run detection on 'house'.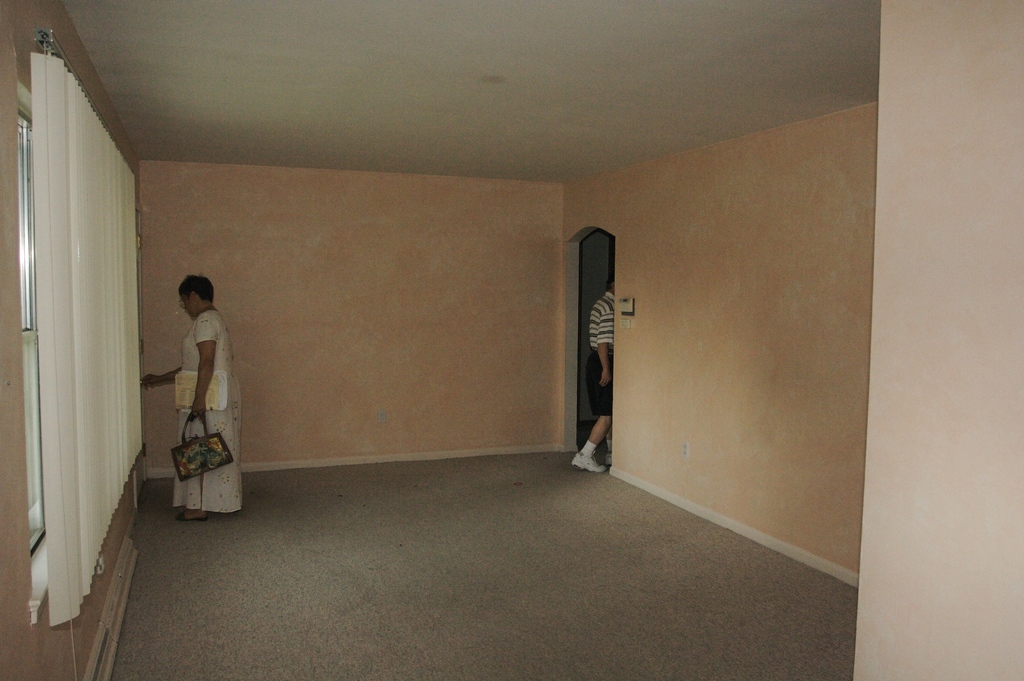
Result: l=0, t=0, r=1023, b=680.
